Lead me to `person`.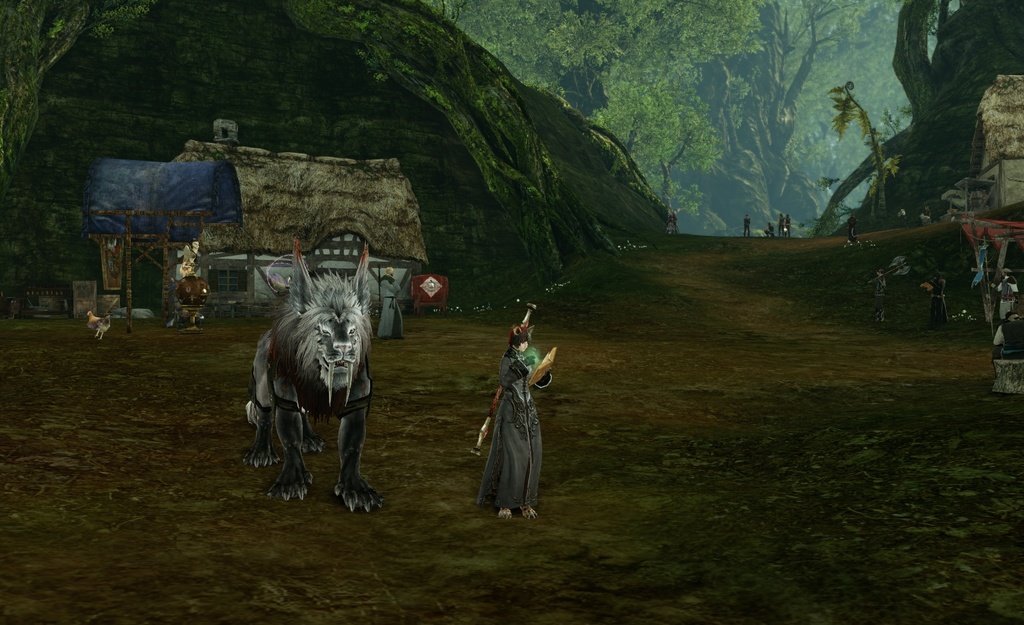
Lead to [785, 215, 794, 241].
